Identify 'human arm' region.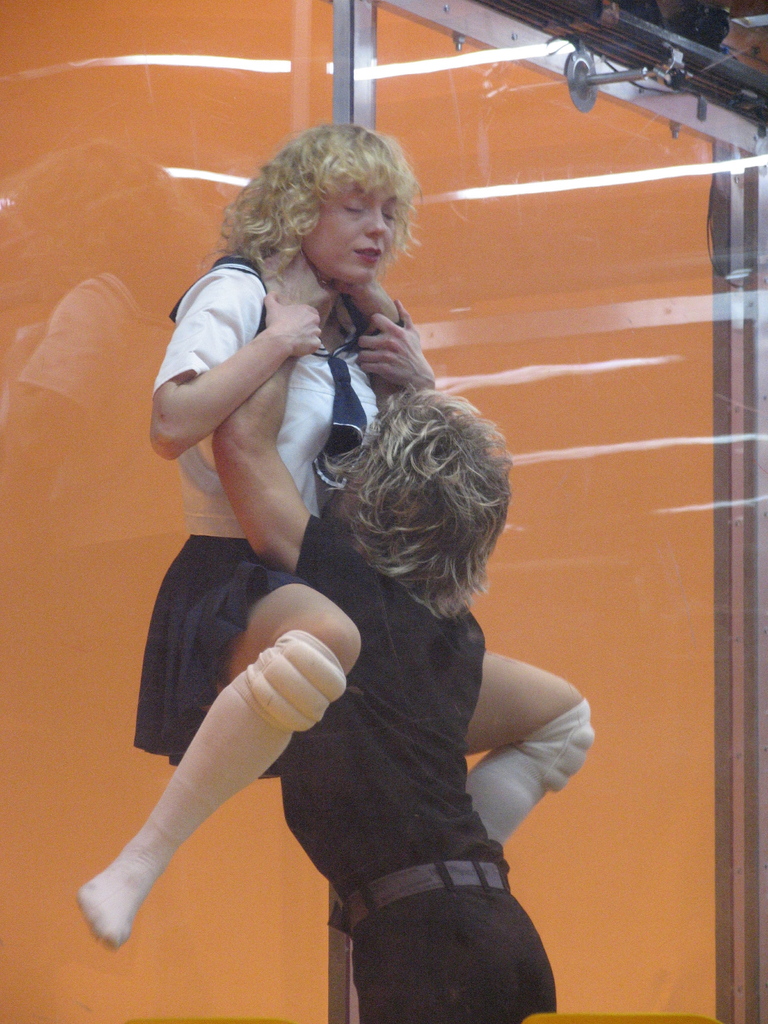
Region: rect(212, 235, 373, 578).
